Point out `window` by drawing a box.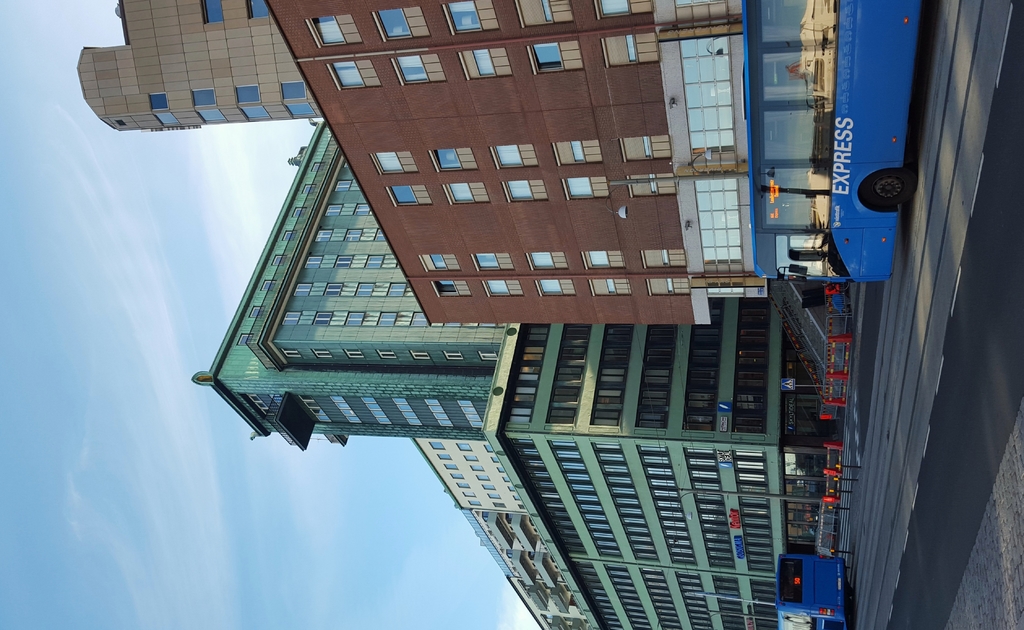
select_region(284, 313, 300, 325).
